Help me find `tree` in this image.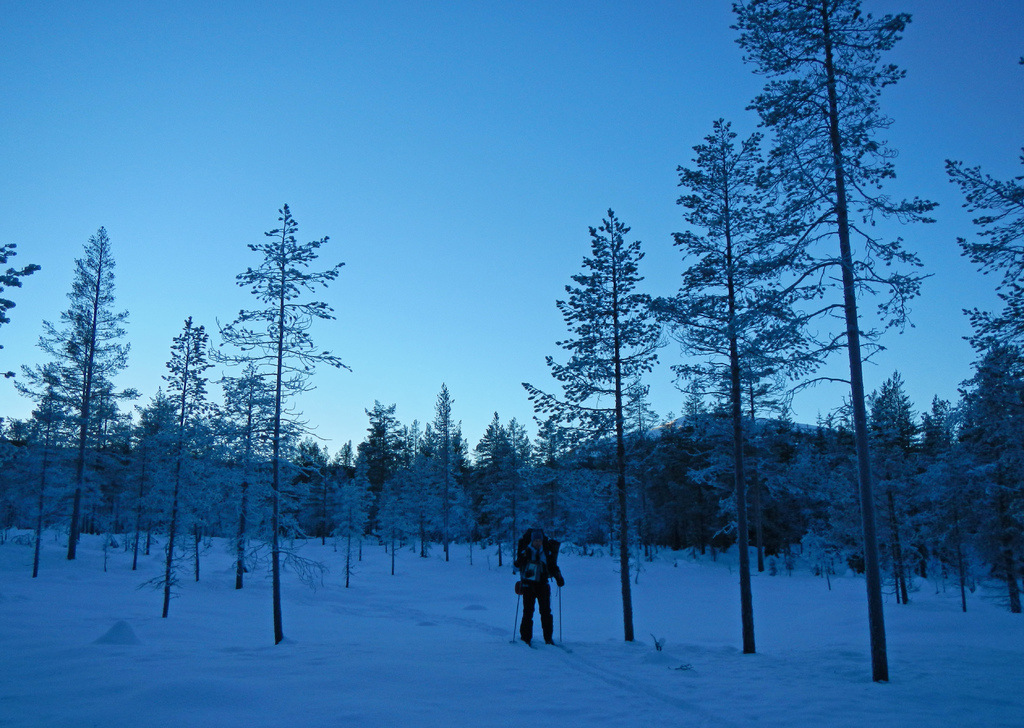
Found it: bbox=(514, 200, 669, 647).
